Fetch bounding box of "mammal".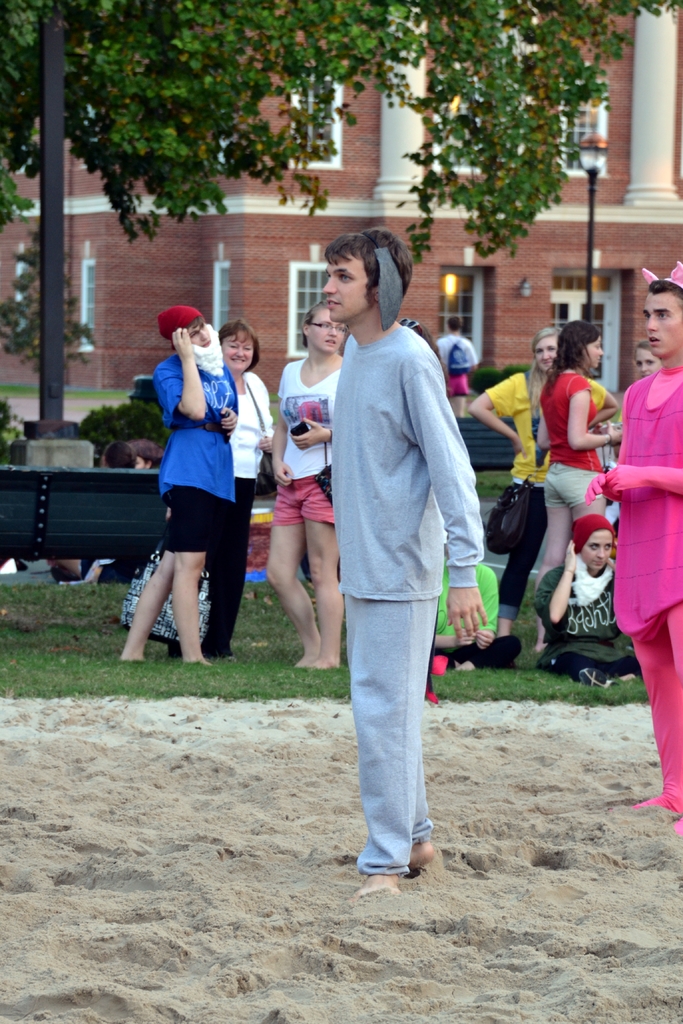
Bbox: bbox=(267, 295, 346, 671).
